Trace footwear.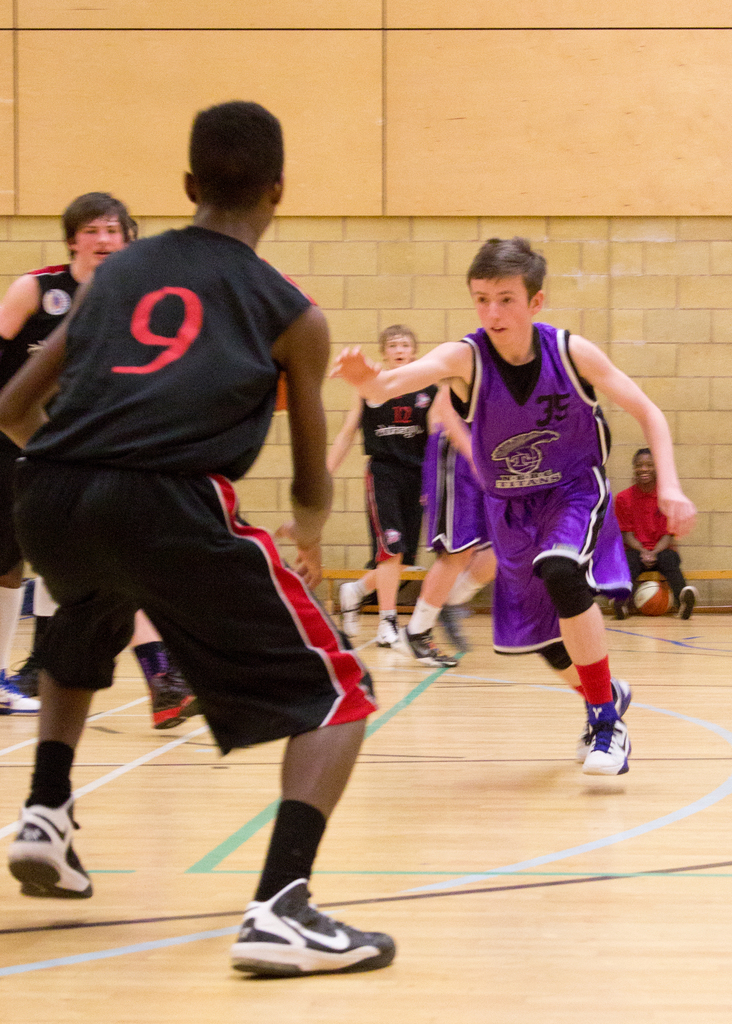
Traced to (left=672, top=585, right=695, bottom=617).
